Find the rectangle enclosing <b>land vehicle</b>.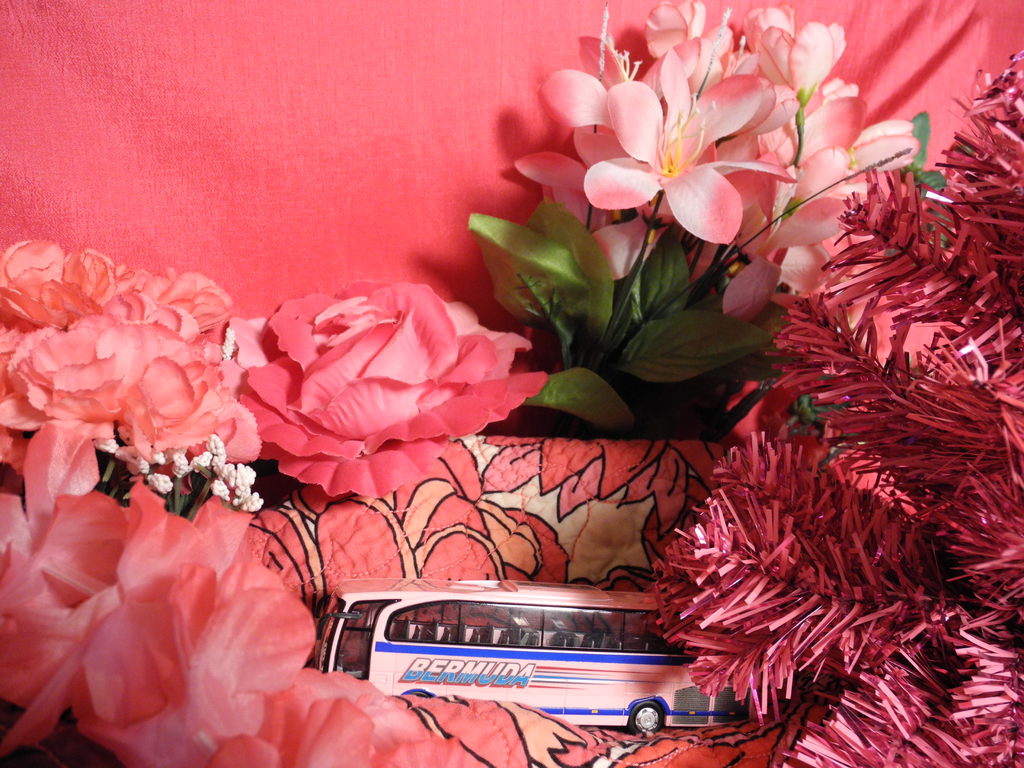
rect(316, 581, 753, 729).
